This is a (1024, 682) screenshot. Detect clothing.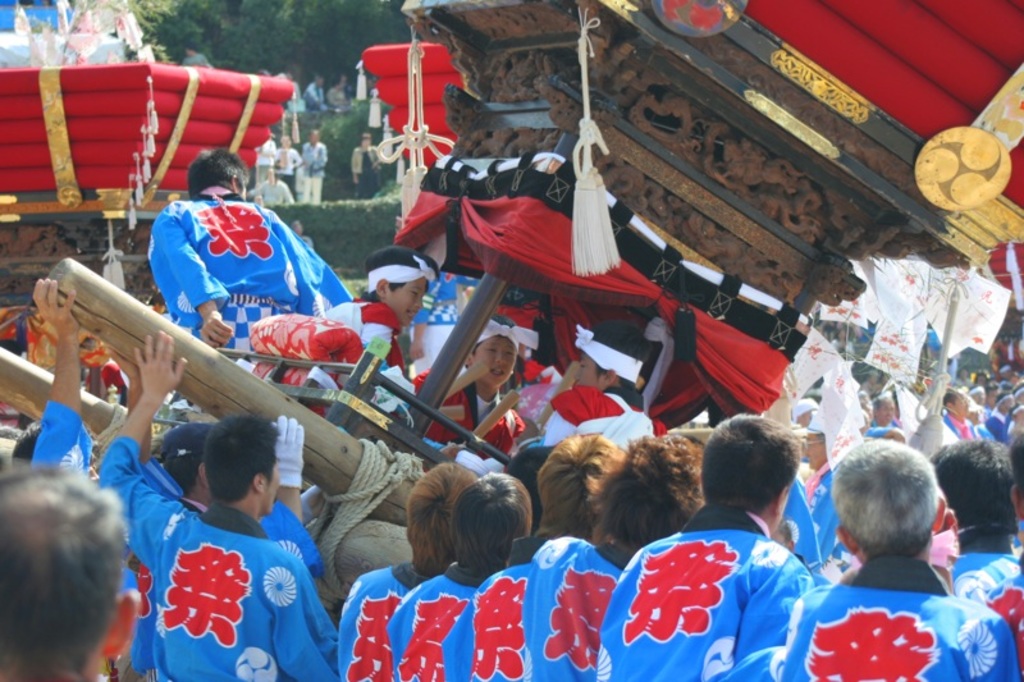
pyautogui.locateOnScreen(785, 567, 998, 681).
